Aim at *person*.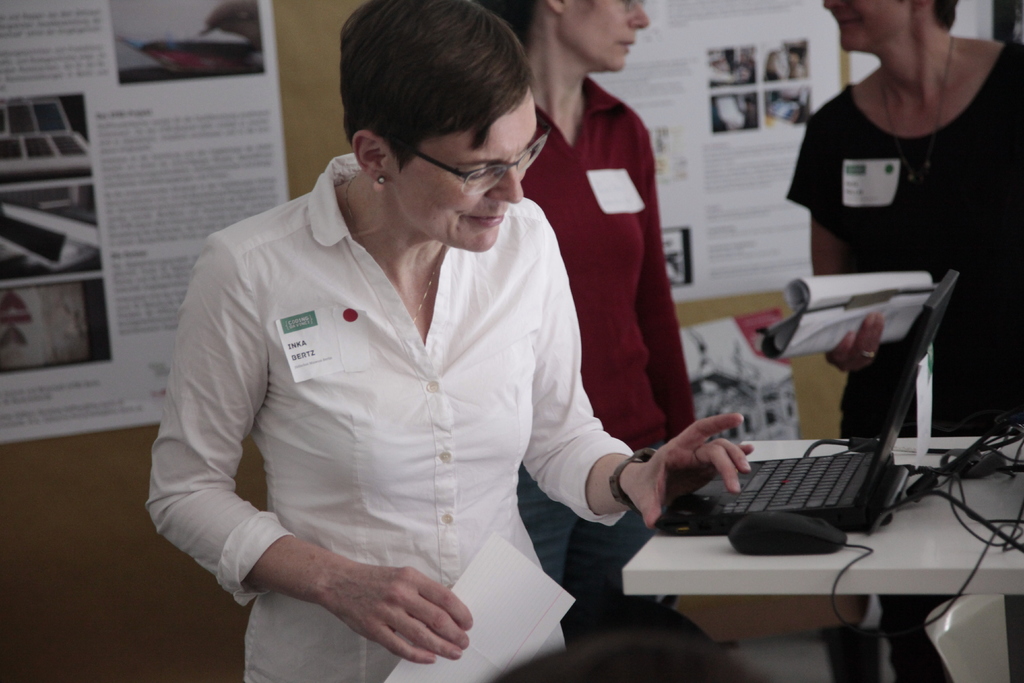
Aimed at 477/0/699/639.
